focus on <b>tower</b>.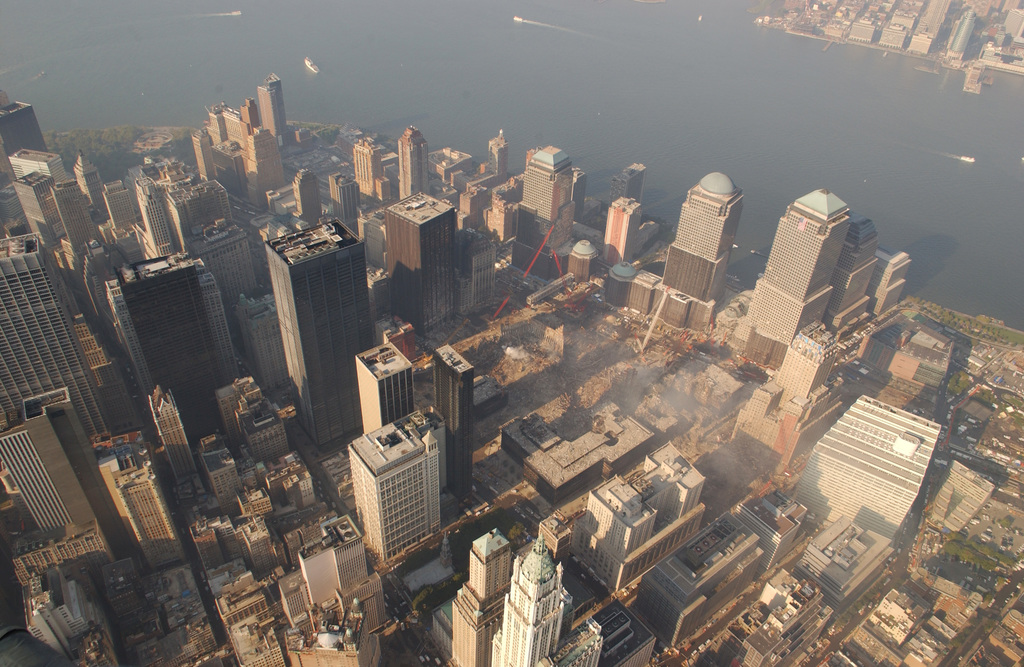
Focused at (left=434, top=347, right=474, bottom=496).
